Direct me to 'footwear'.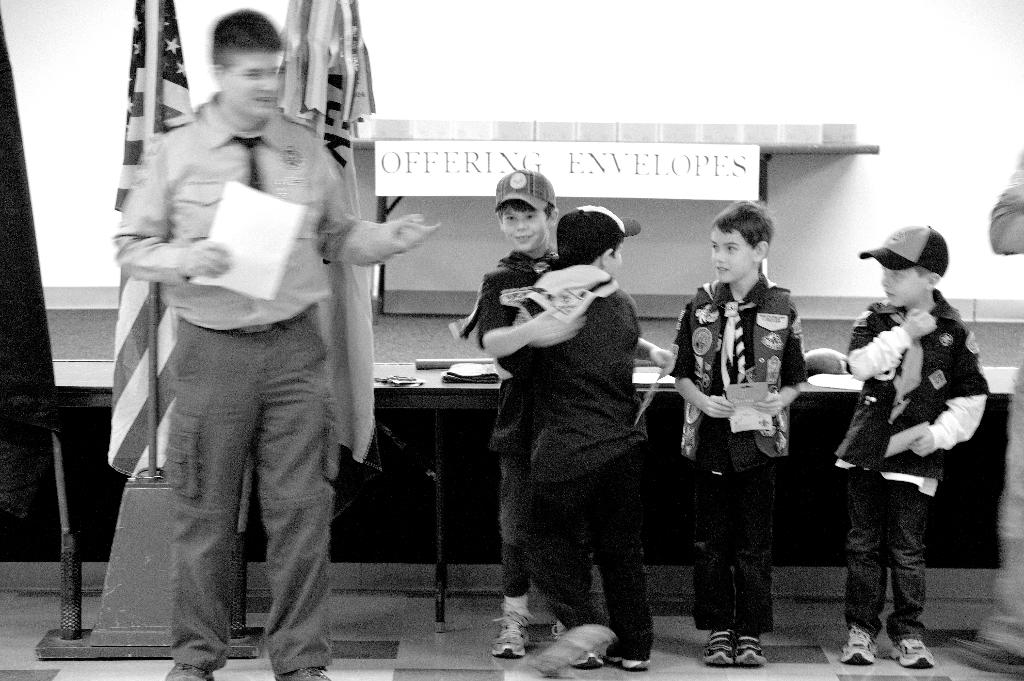
Direction: (840,624,879,667).
